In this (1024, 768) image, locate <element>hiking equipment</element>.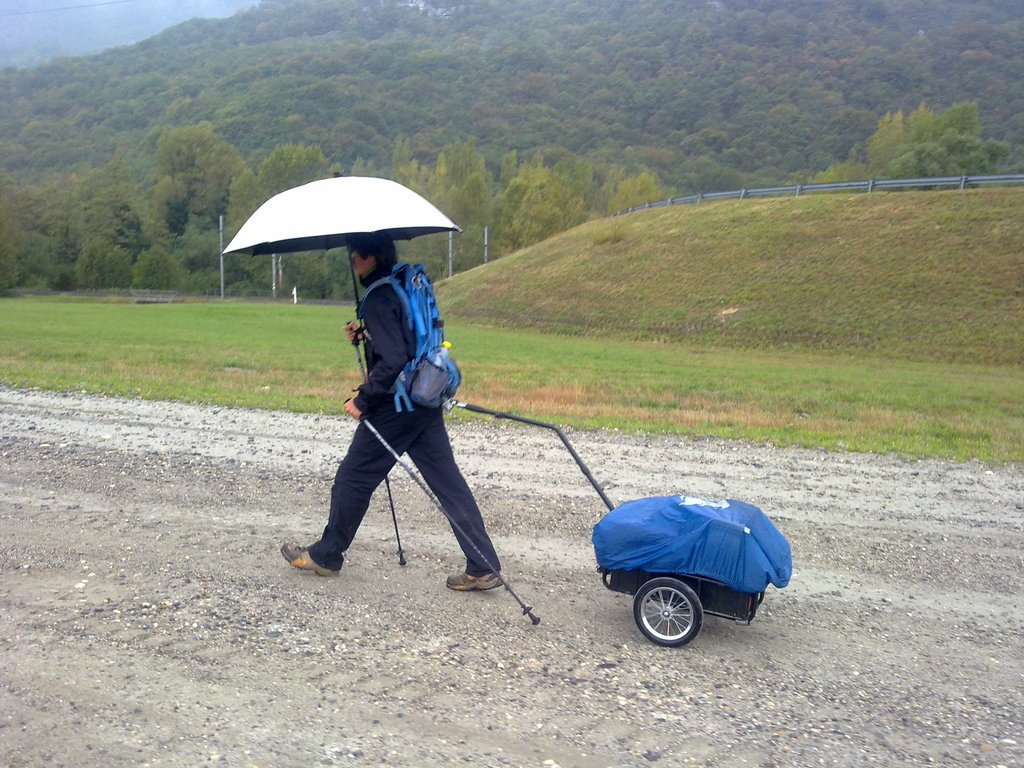
Bounding box: [x1=347, y1=399, x2=539, y2=626].
